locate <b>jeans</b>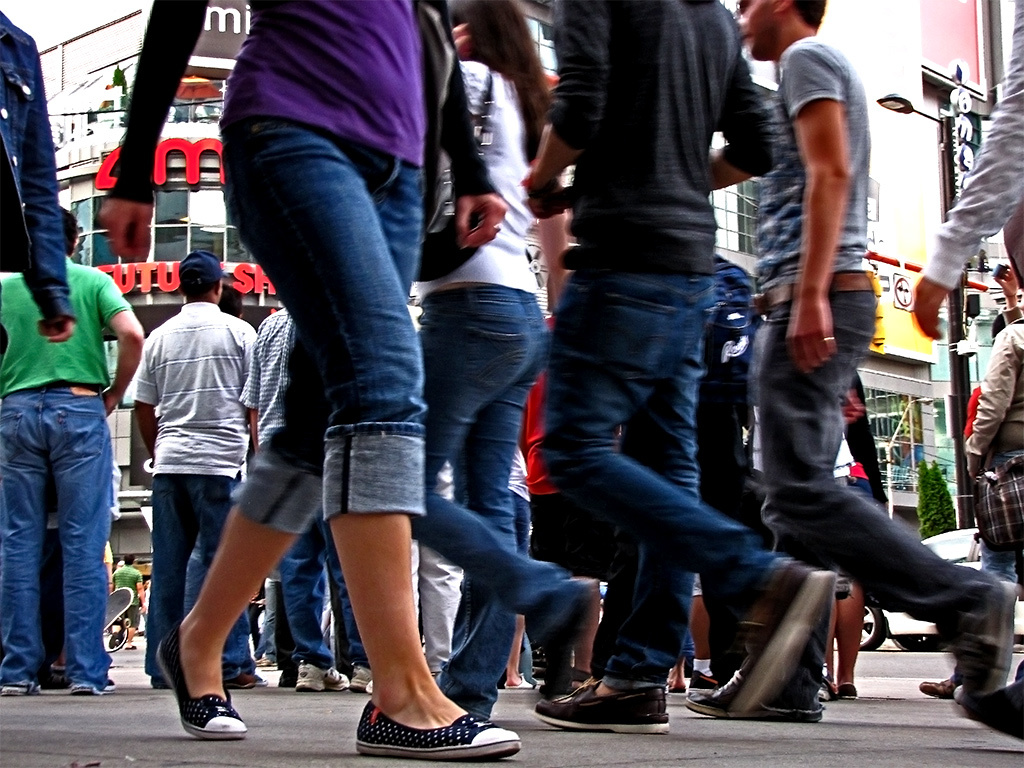
<box>187,544,209,610</box>
